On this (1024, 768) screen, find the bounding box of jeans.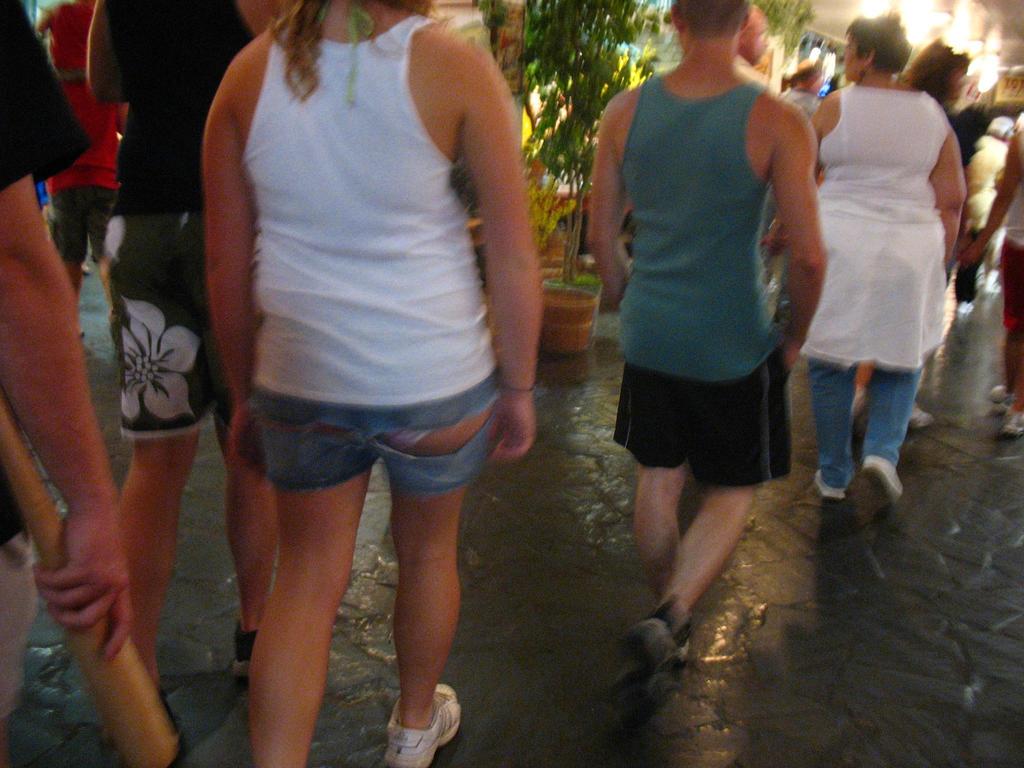
Bounding box: {"x1": 244, "y1": 376, "x2": 499, "y2": 497}.
